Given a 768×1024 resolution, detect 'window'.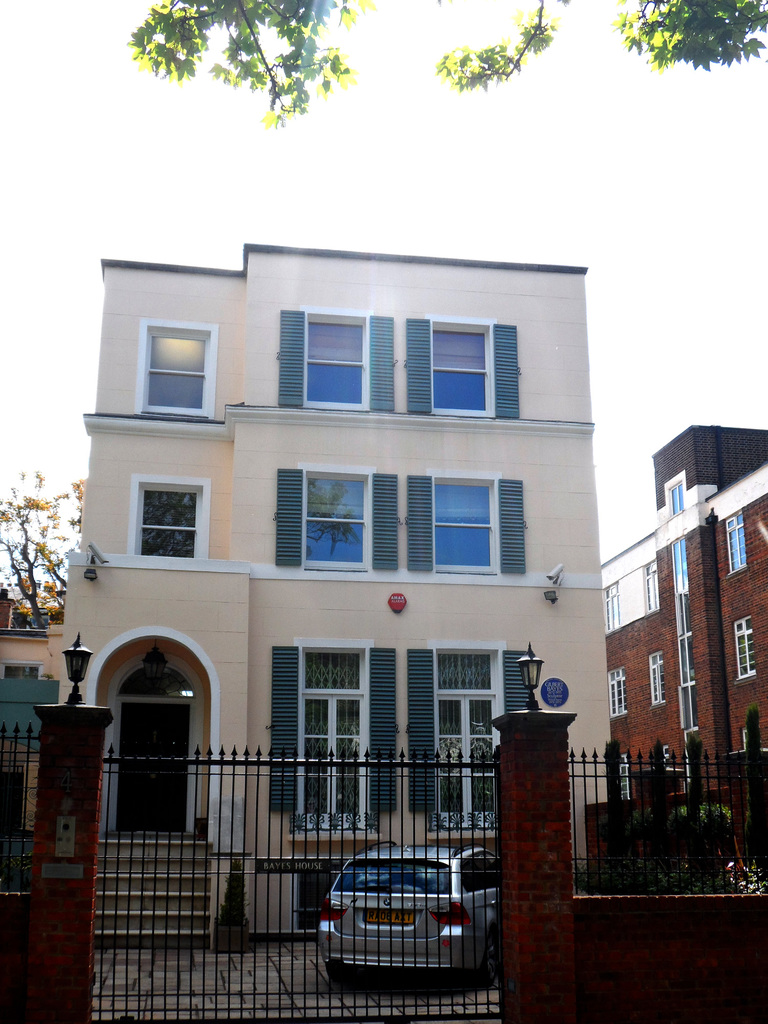
Rect(414, 639, 533, 816).
